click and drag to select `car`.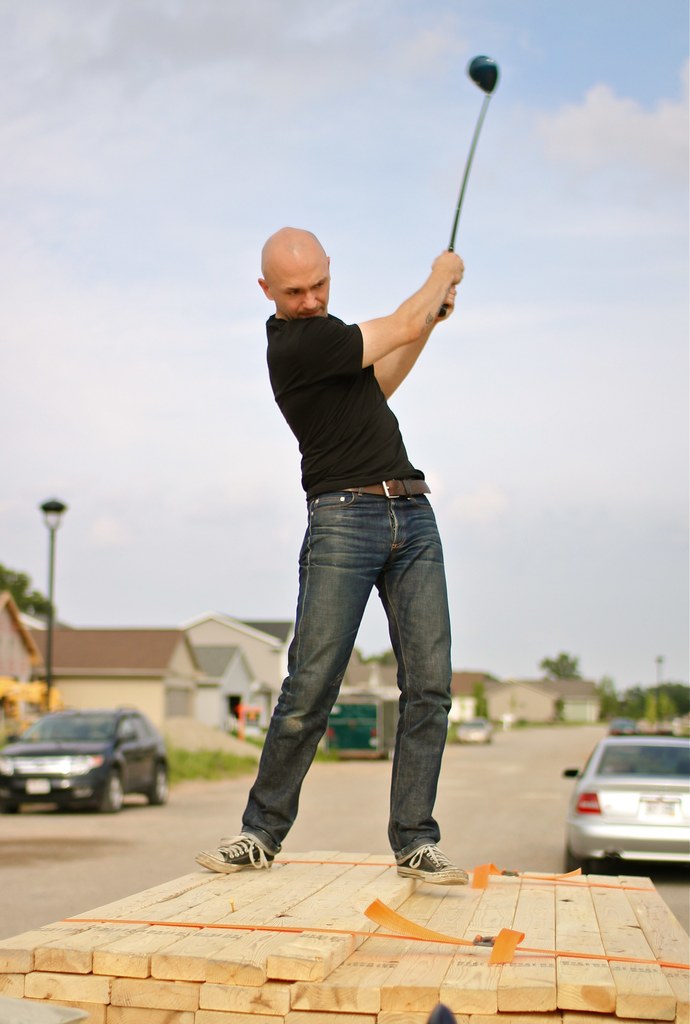
Selection: 555/732/689/884.
